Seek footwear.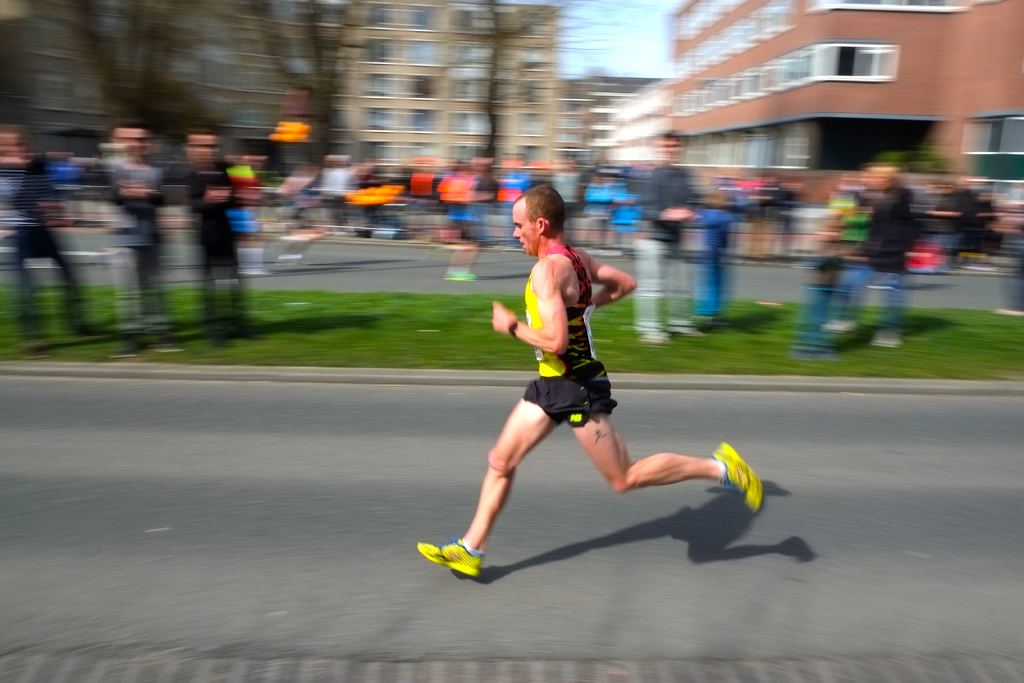
pyautogui.locateOnScreen(707, 446, 767, 509).
